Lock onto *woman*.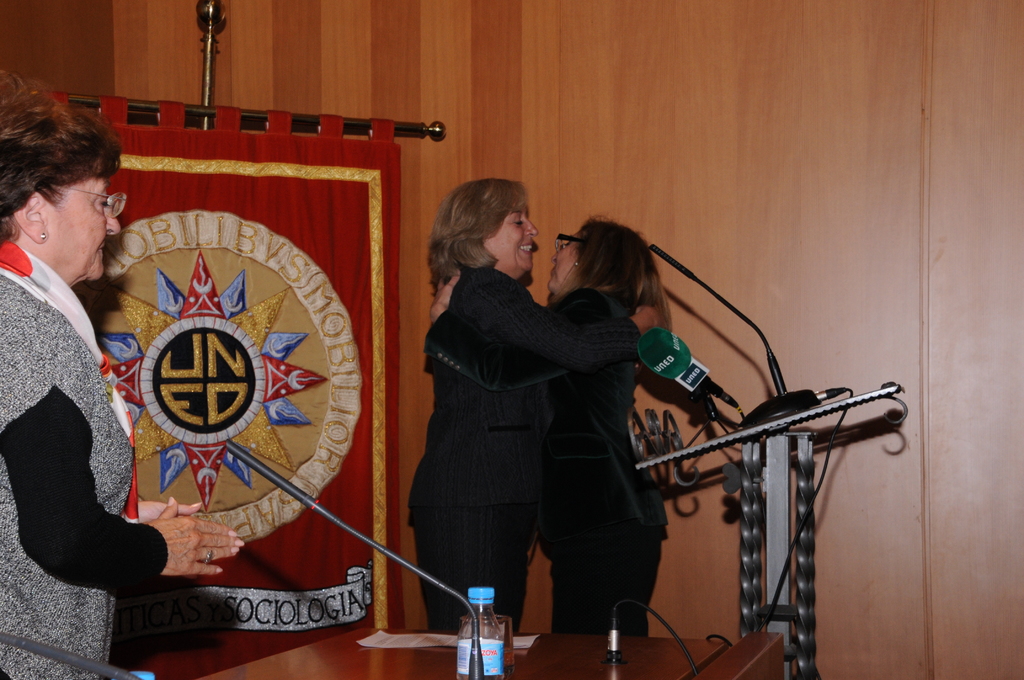
Locked: locate(0, 70, 243, 679).
